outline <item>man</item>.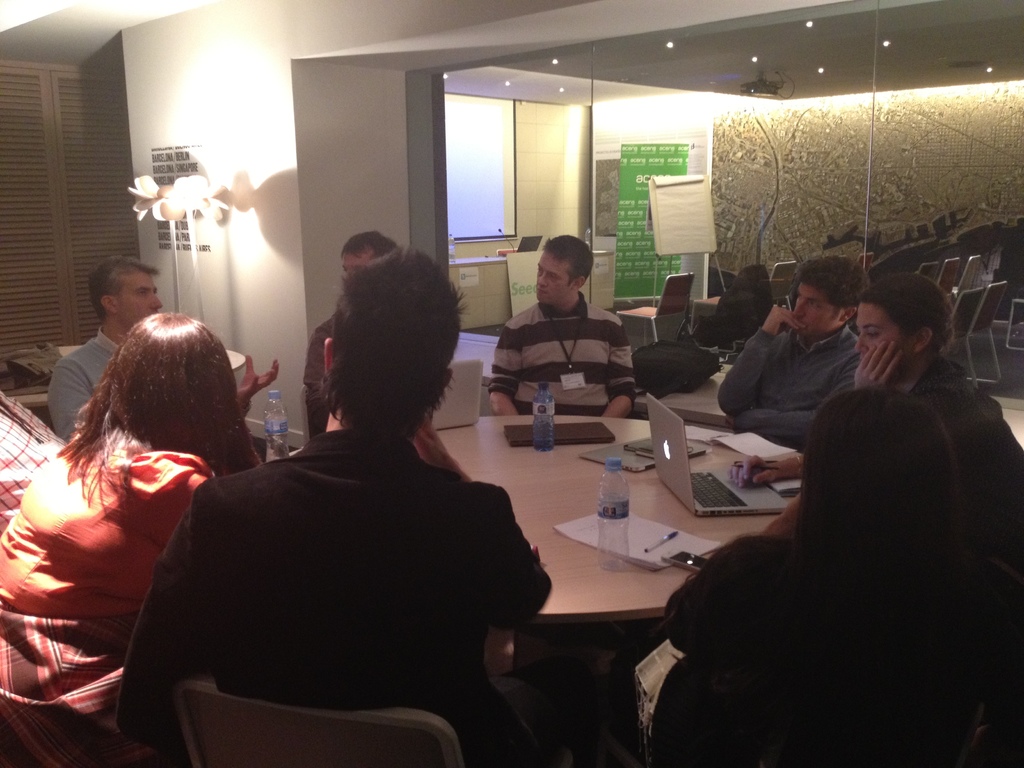
Outline: detection(718, 268, 895, 439).
